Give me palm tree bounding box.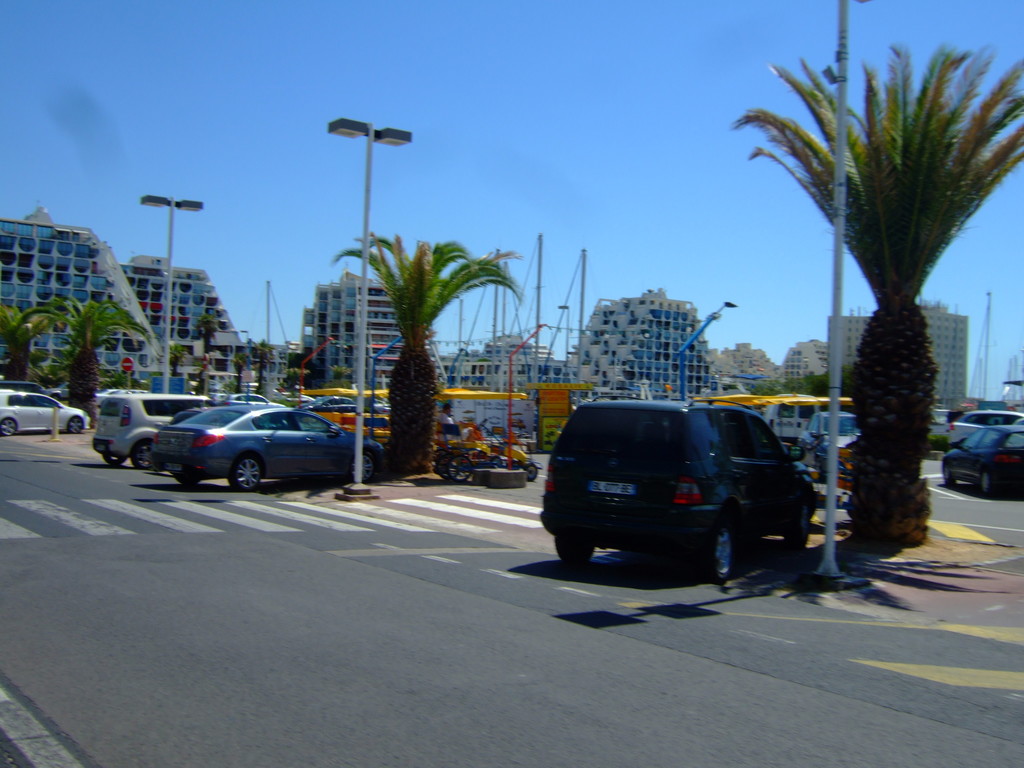
(368,236,493,593).
